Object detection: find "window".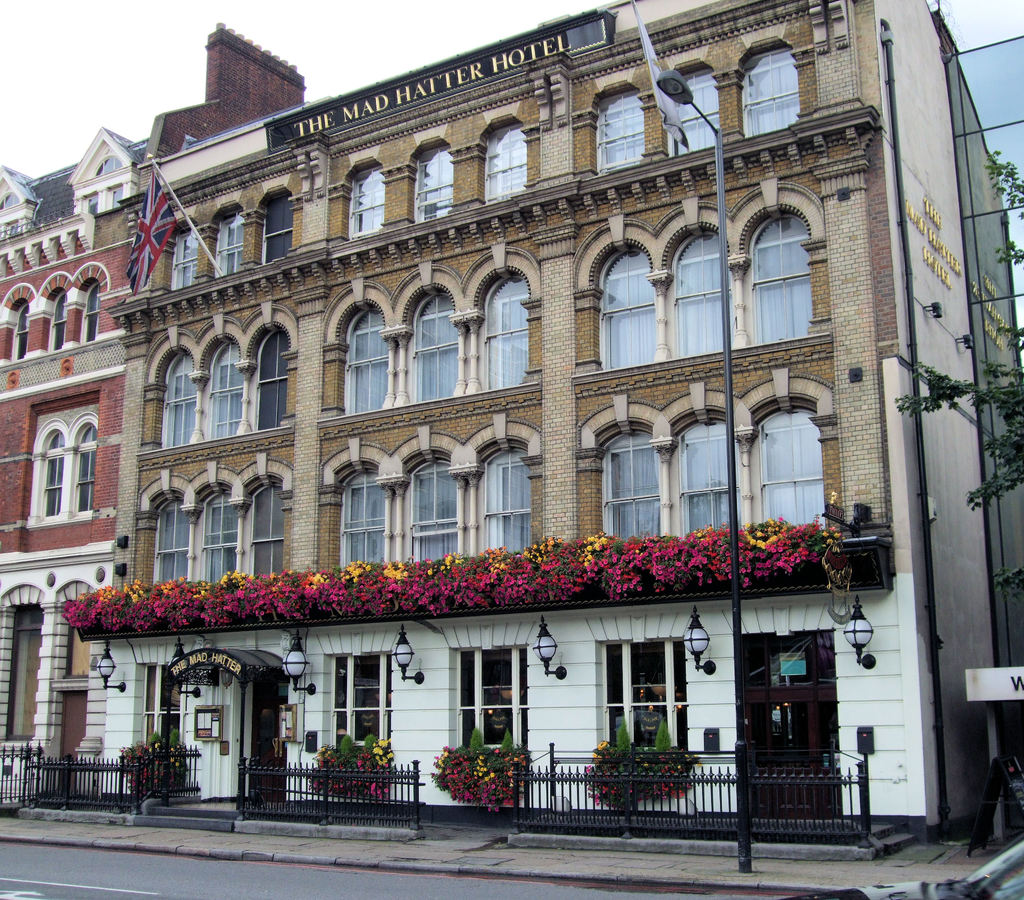
bbox(70, 265, 110, 342).
